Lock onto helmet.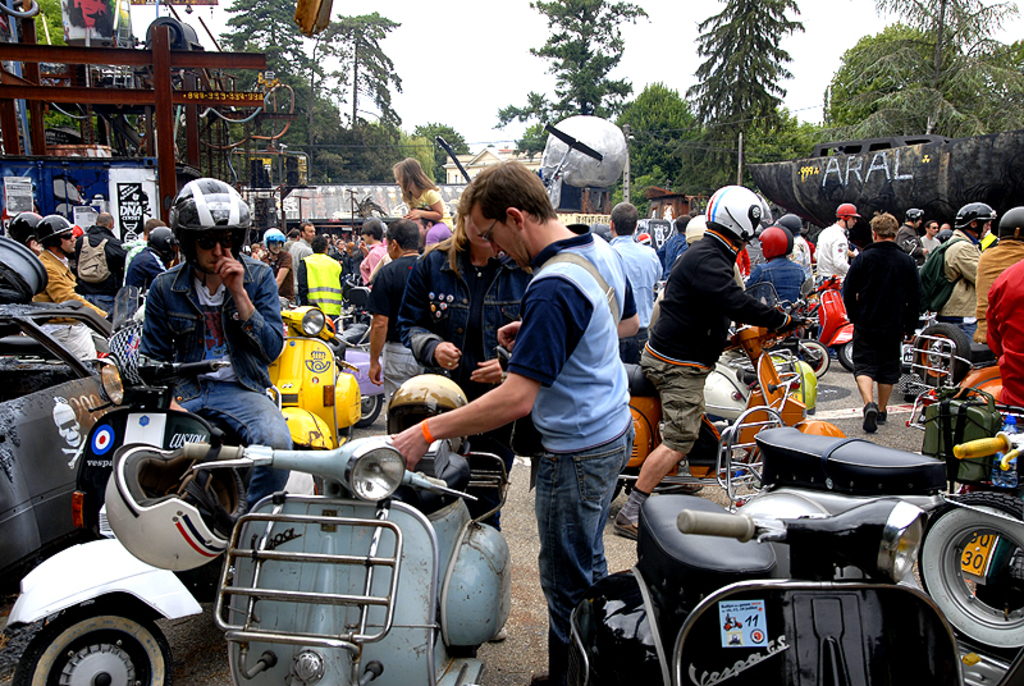
Locked: region(159, 177, 241, 278).
